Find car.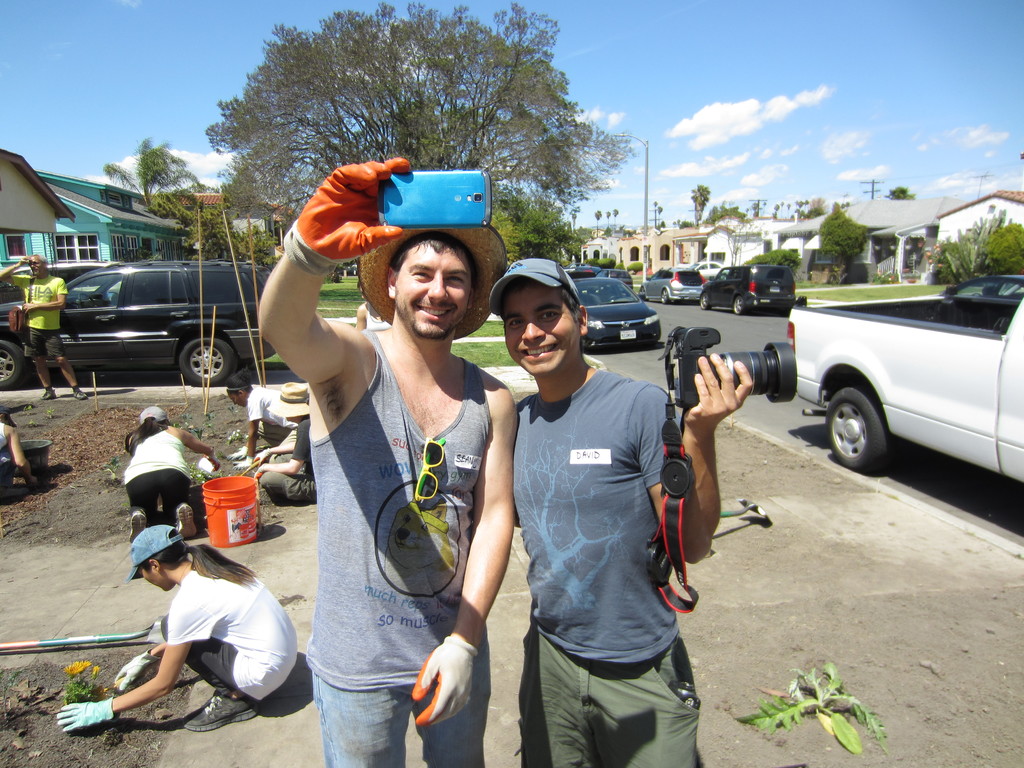
<bbox>698, 257, 722, 280</bbox>.
